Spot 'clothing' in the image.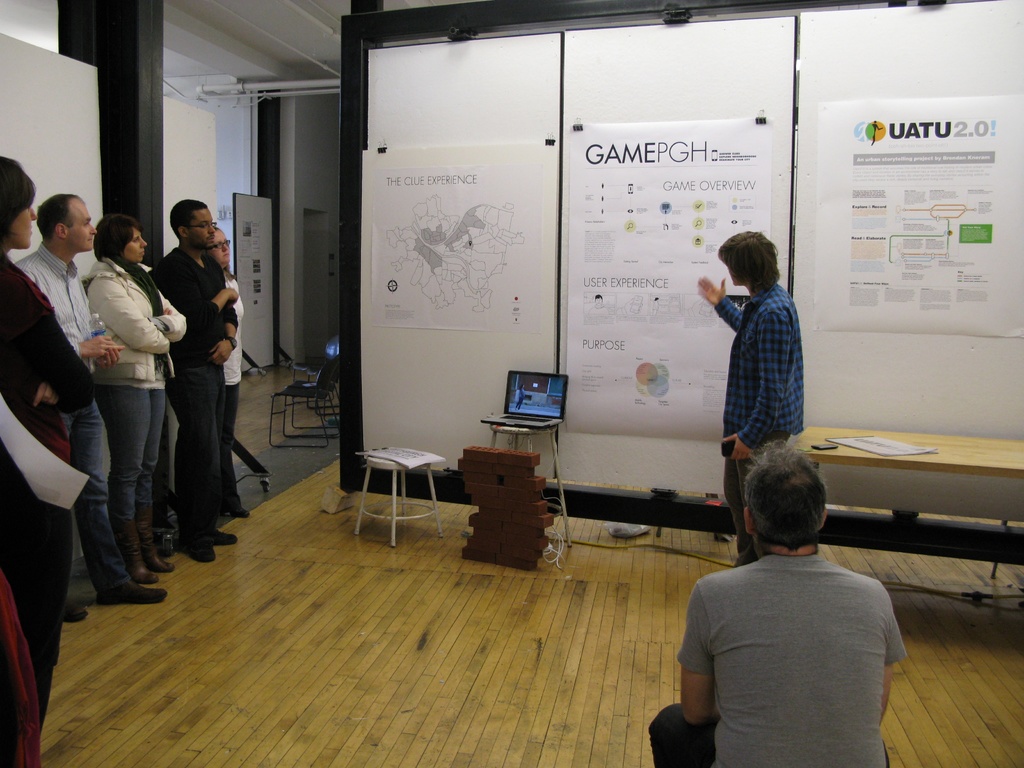
'clothing' found at [left=711, top=276, right=801, bottom=566].
